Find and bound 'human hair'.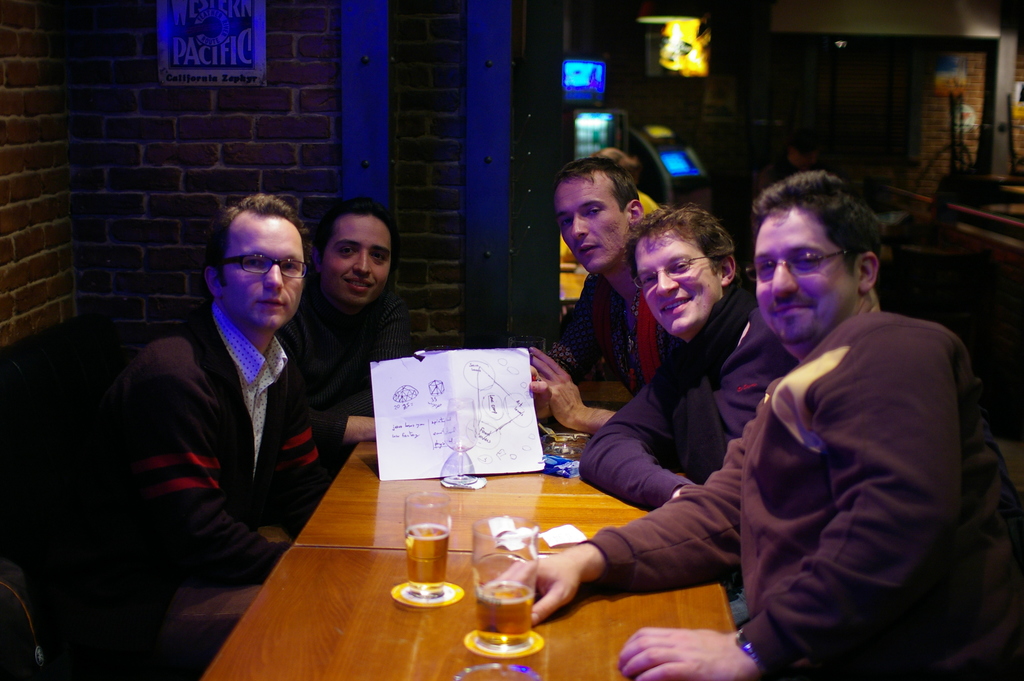
Bound: left=200, top=192, right=314, bottom=288.
